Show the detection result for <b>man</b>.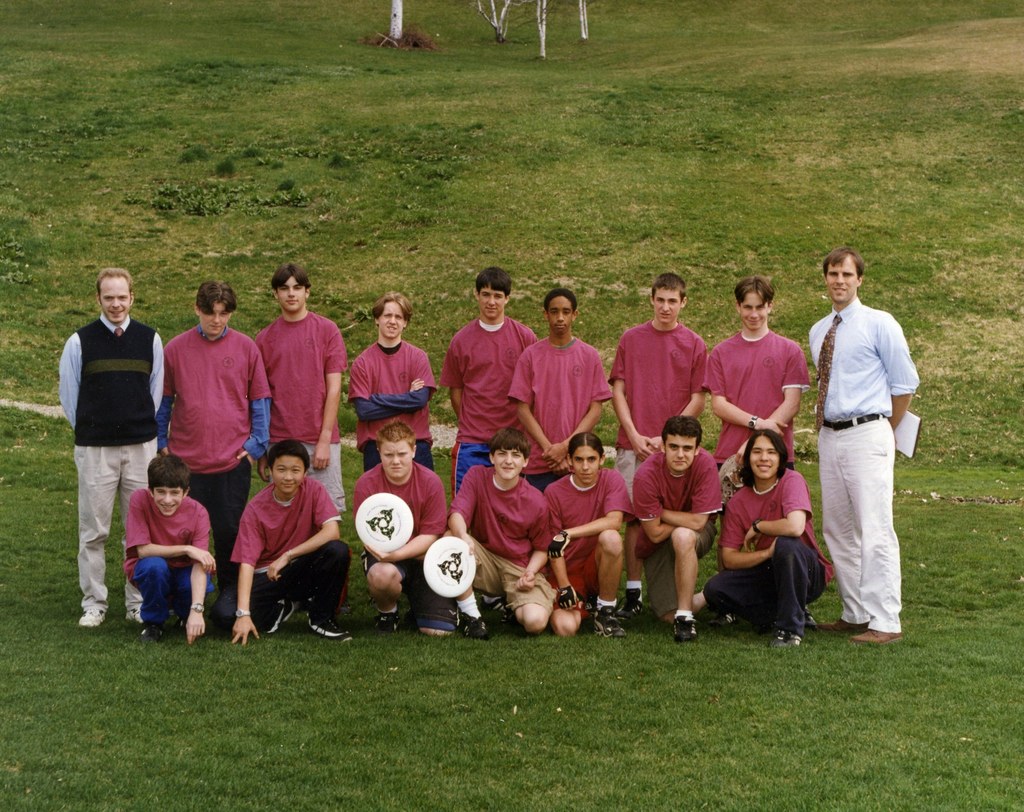
pyautogui.locateOnScreen(156, 279, 272, 624).
